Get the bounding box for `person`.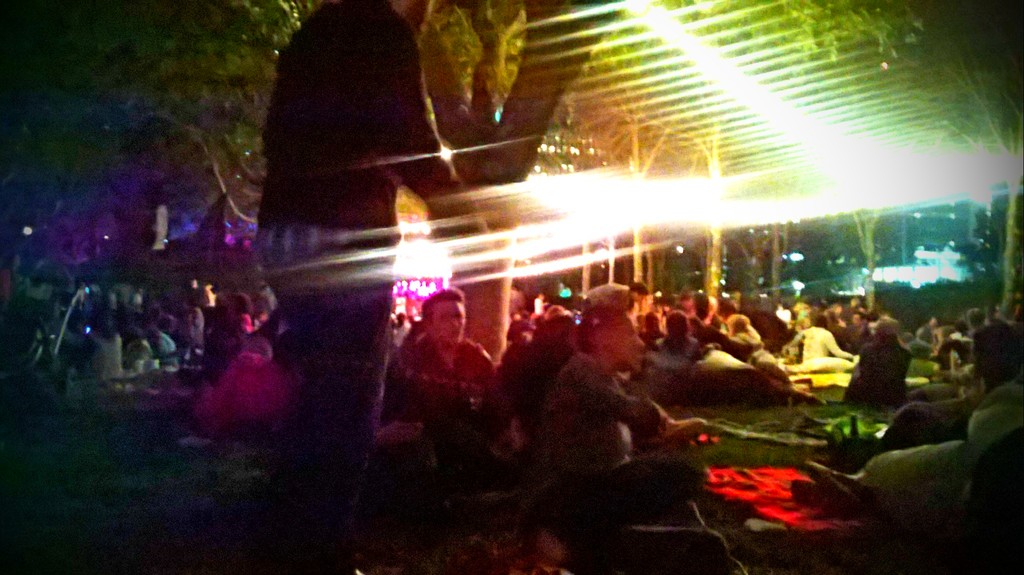
BBox(408, 282, 911, 512).
